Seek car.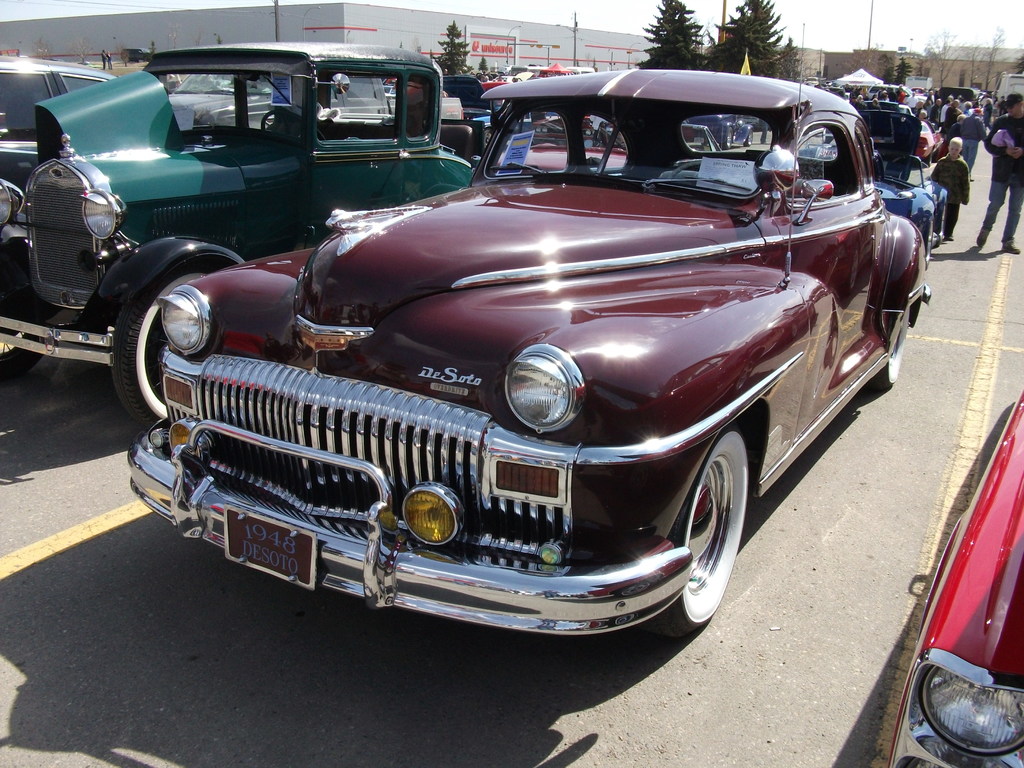
(x1=0, y1=56, x2=116, y2=171).
